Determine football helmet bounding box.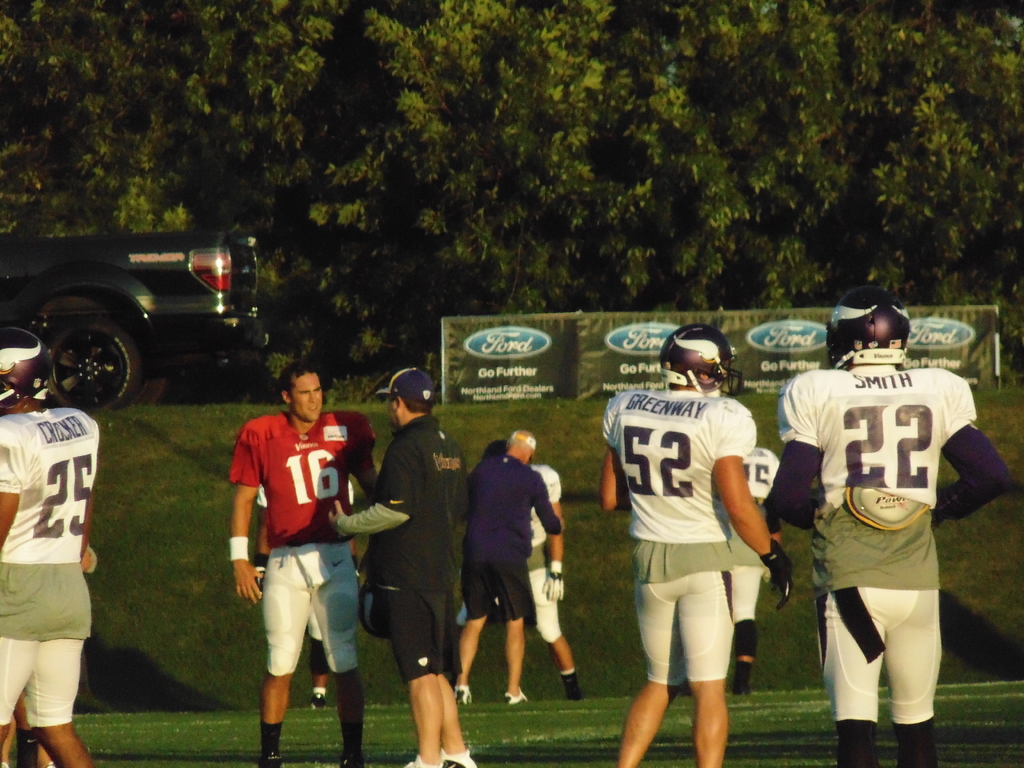
Determined: x1=826, y1=287, x2=913, y2=371.
